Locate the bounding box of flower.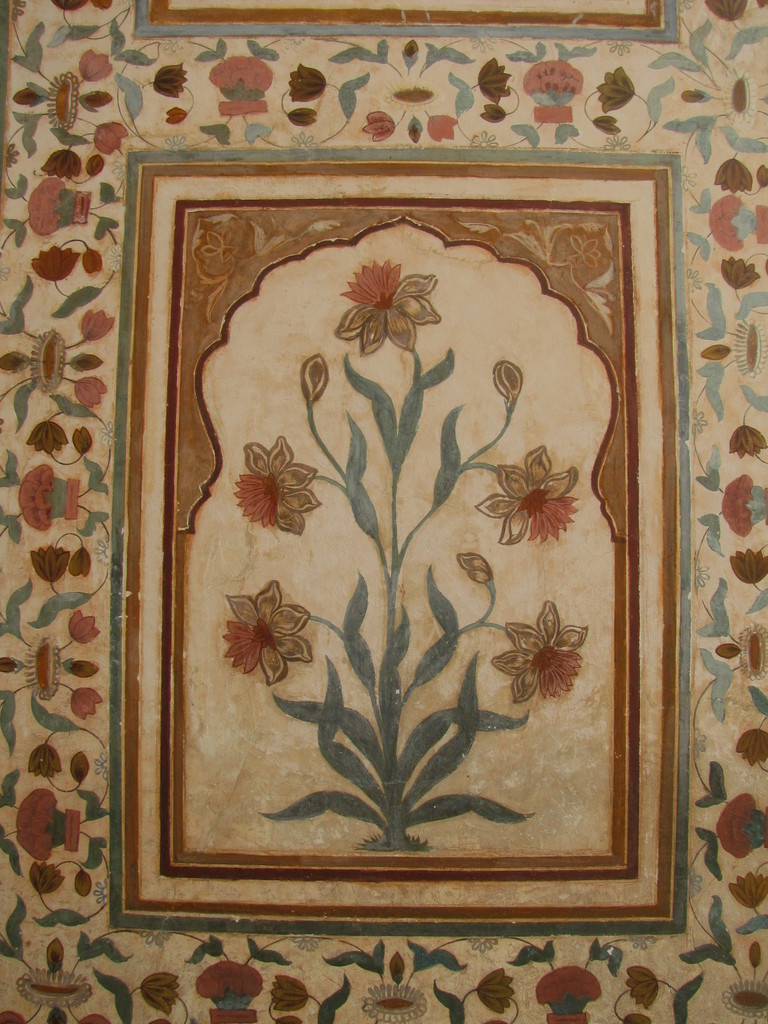
Bounding box: left=212, top=580, right=317, bottom=686.
